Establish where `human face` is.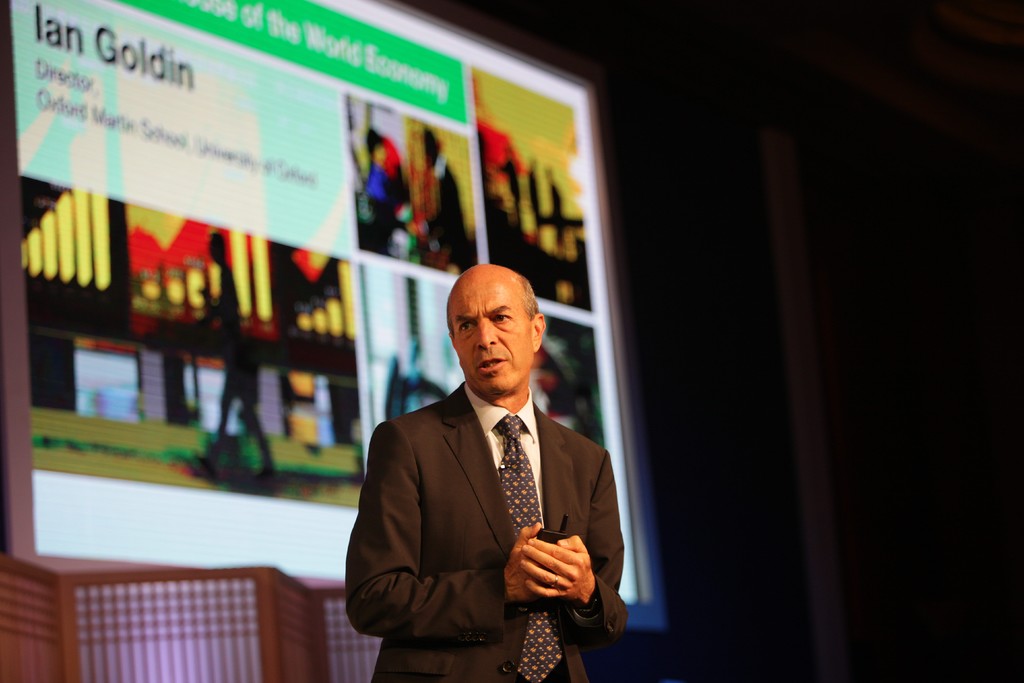
Established at [x1=452, y1=281, x2=533, y2=404].
